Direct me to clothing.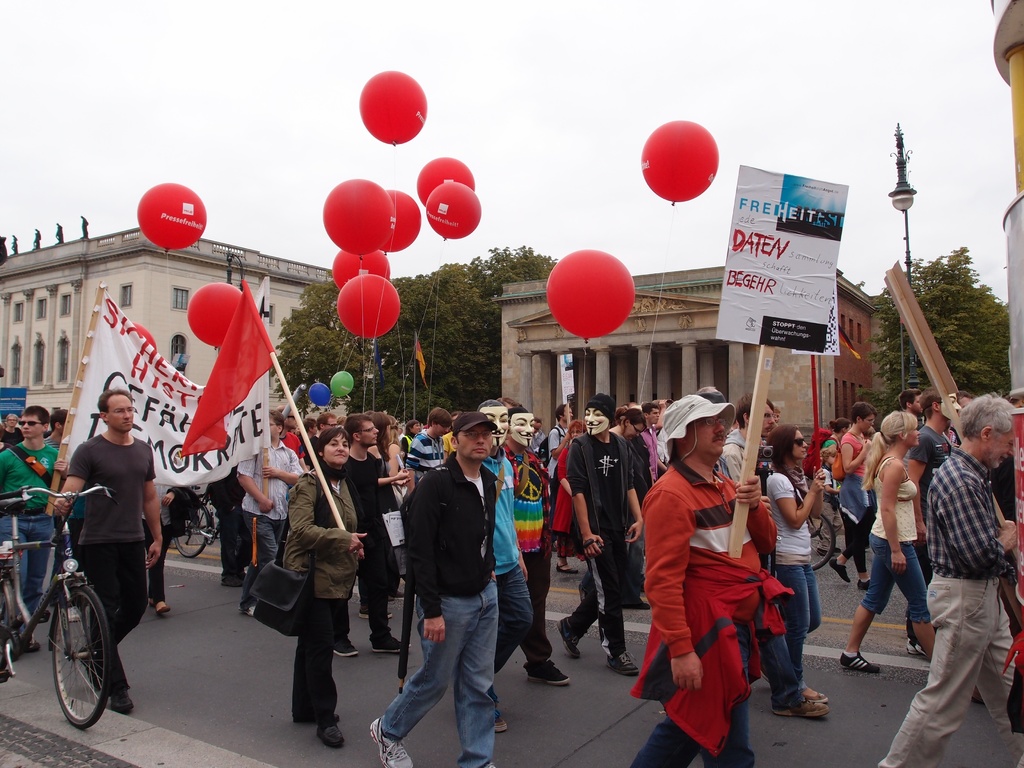
Direction: 372/435/497/765.
